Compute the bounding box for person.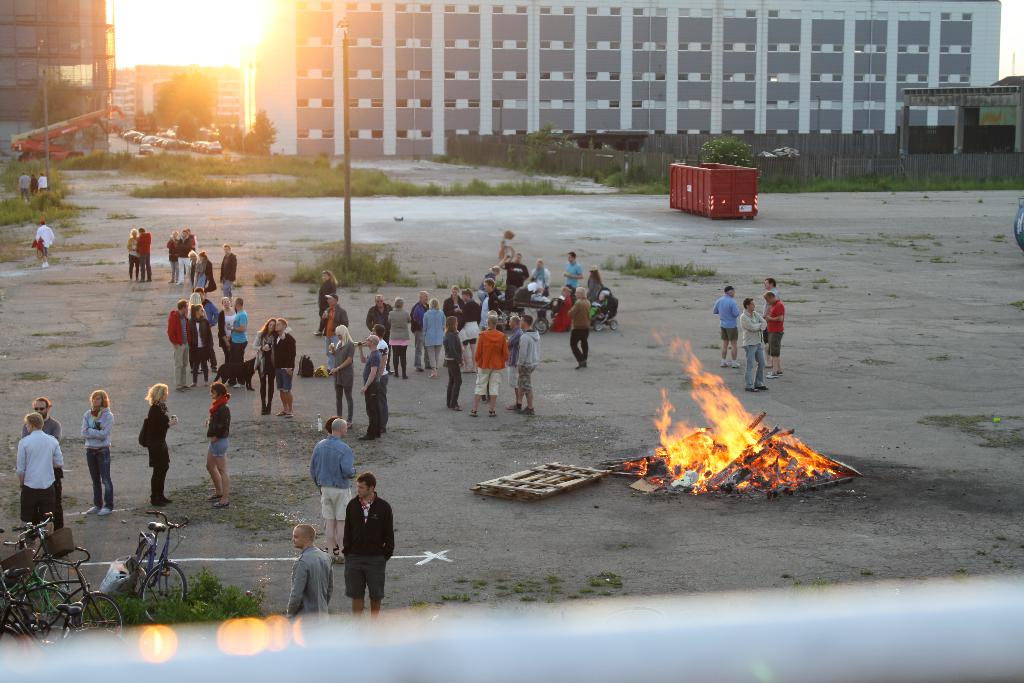
<box>19,397,65,523</box>.
